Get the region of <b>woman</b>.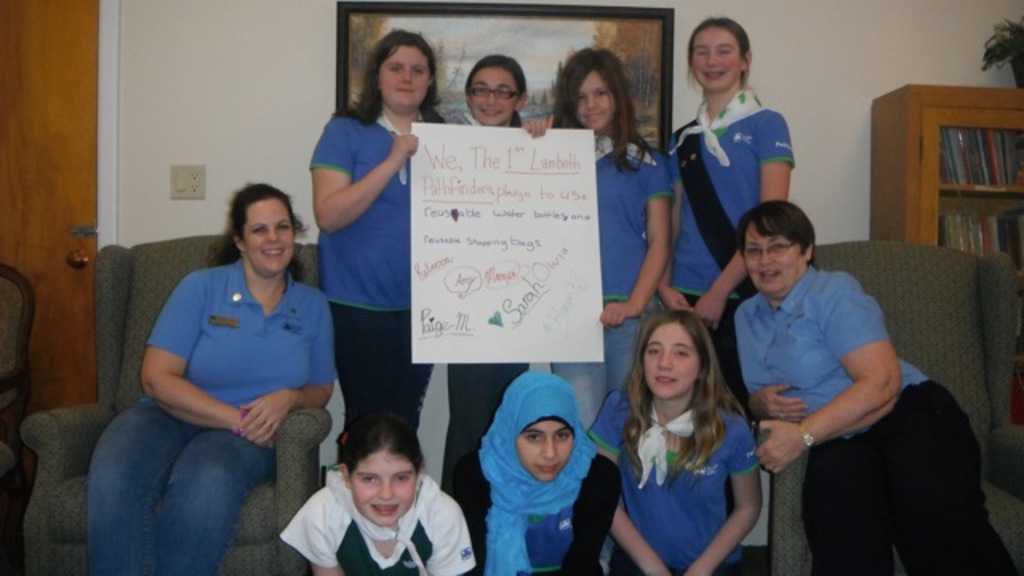
locate(662, 14, 790, 381).
